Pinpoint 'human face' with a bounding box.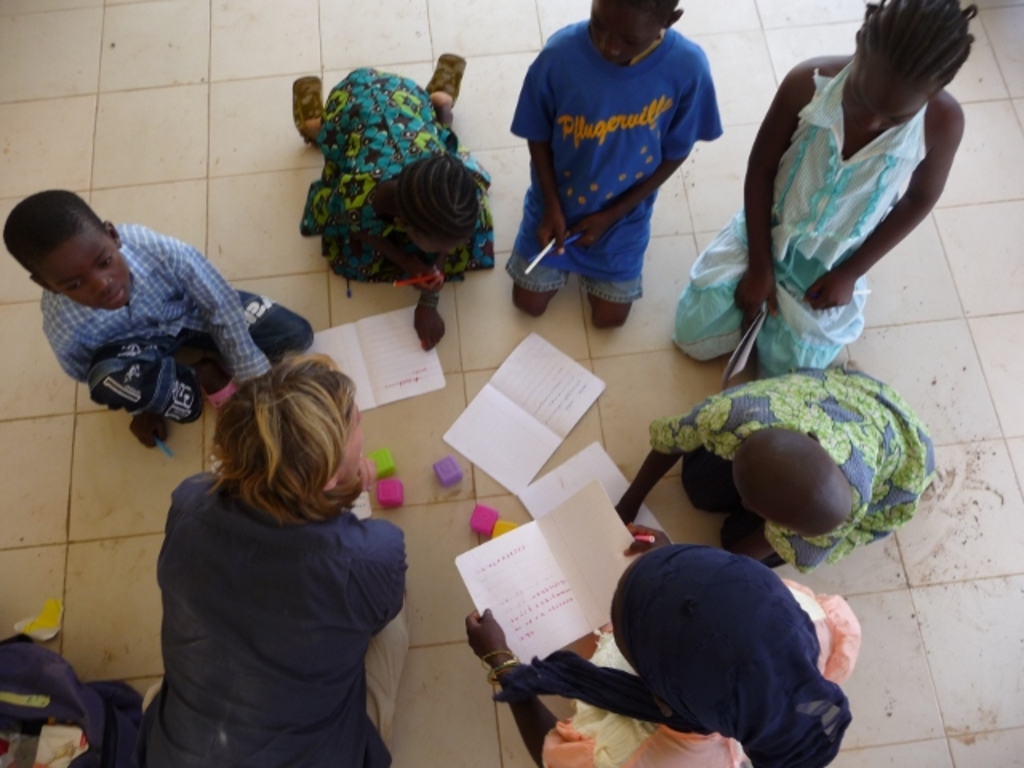
[x1=333, y1=400, x2=365, y2=483].
